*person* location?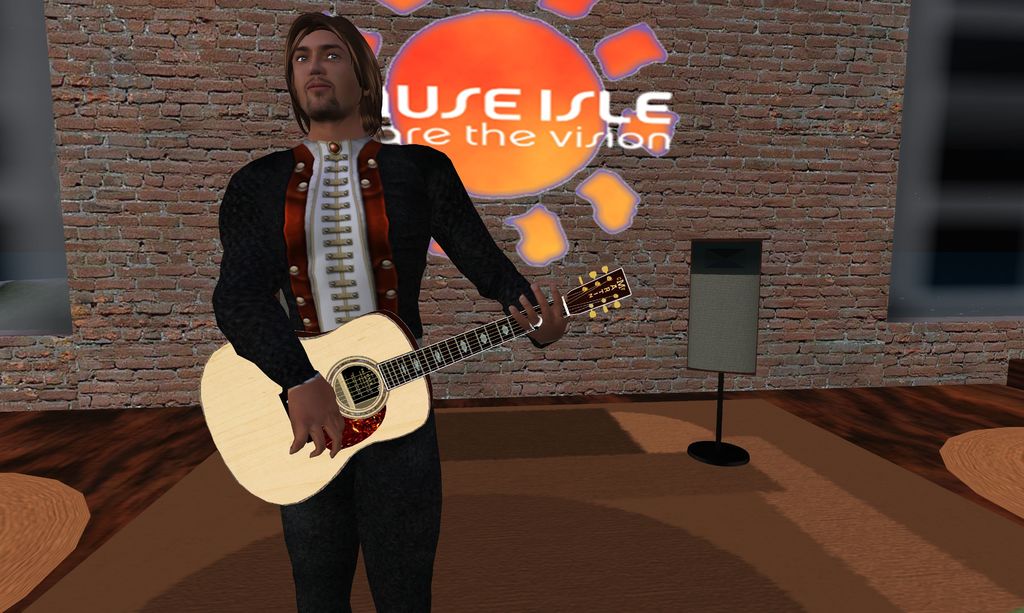
select_region(214, 40, 586, 592)
